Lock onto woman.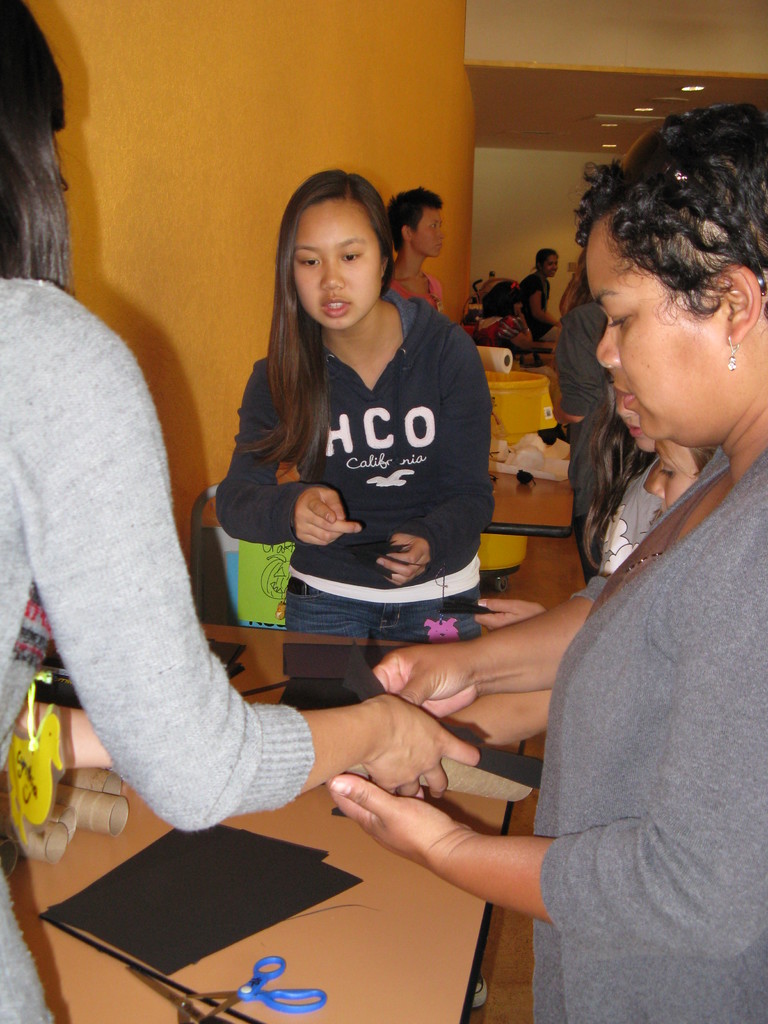
Locked: box(216, 172, 489, 643).
